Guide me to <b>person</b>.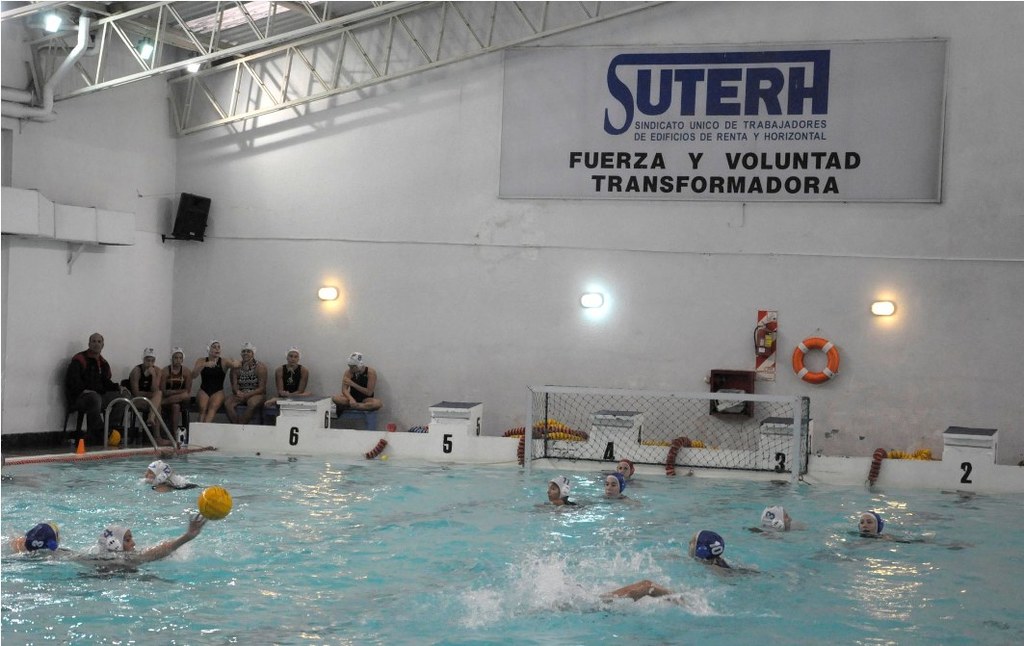
Guidance: BBox(20, 516, 62, 561).
